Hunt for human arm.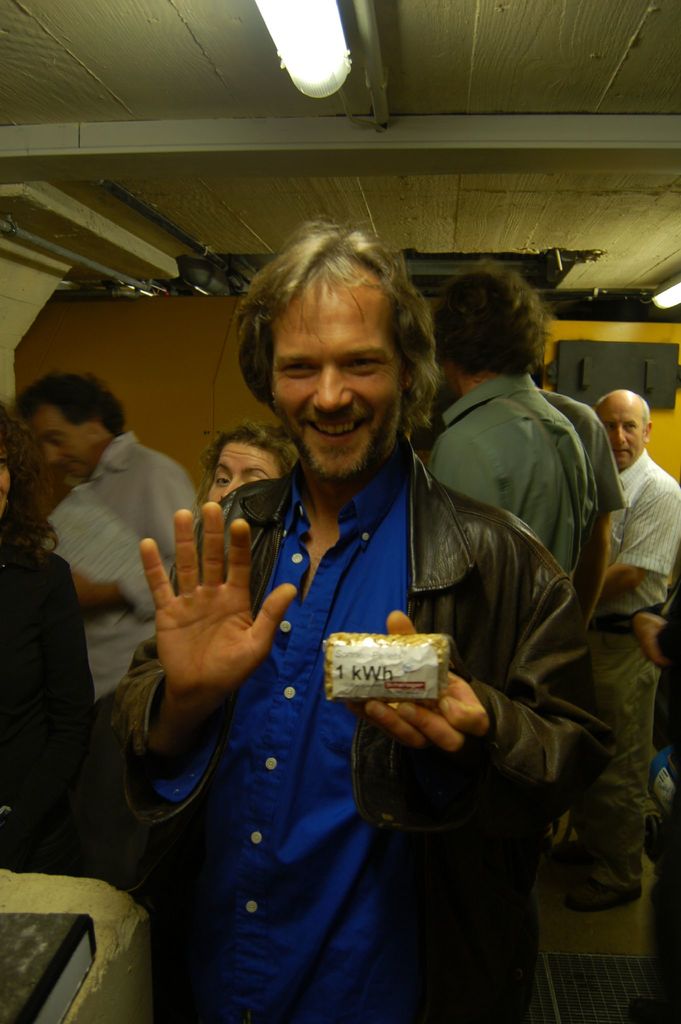
Hunted down at 345:567:615:805.
